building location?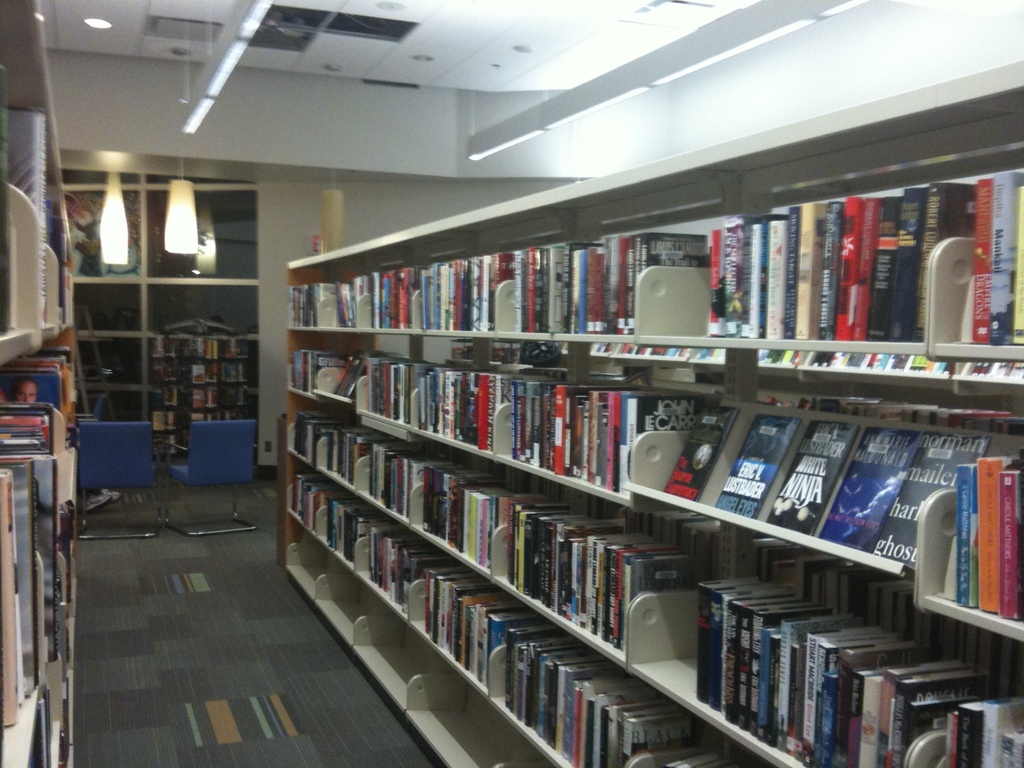
(x1=0, y1=0, x2=1023, y2=766)
